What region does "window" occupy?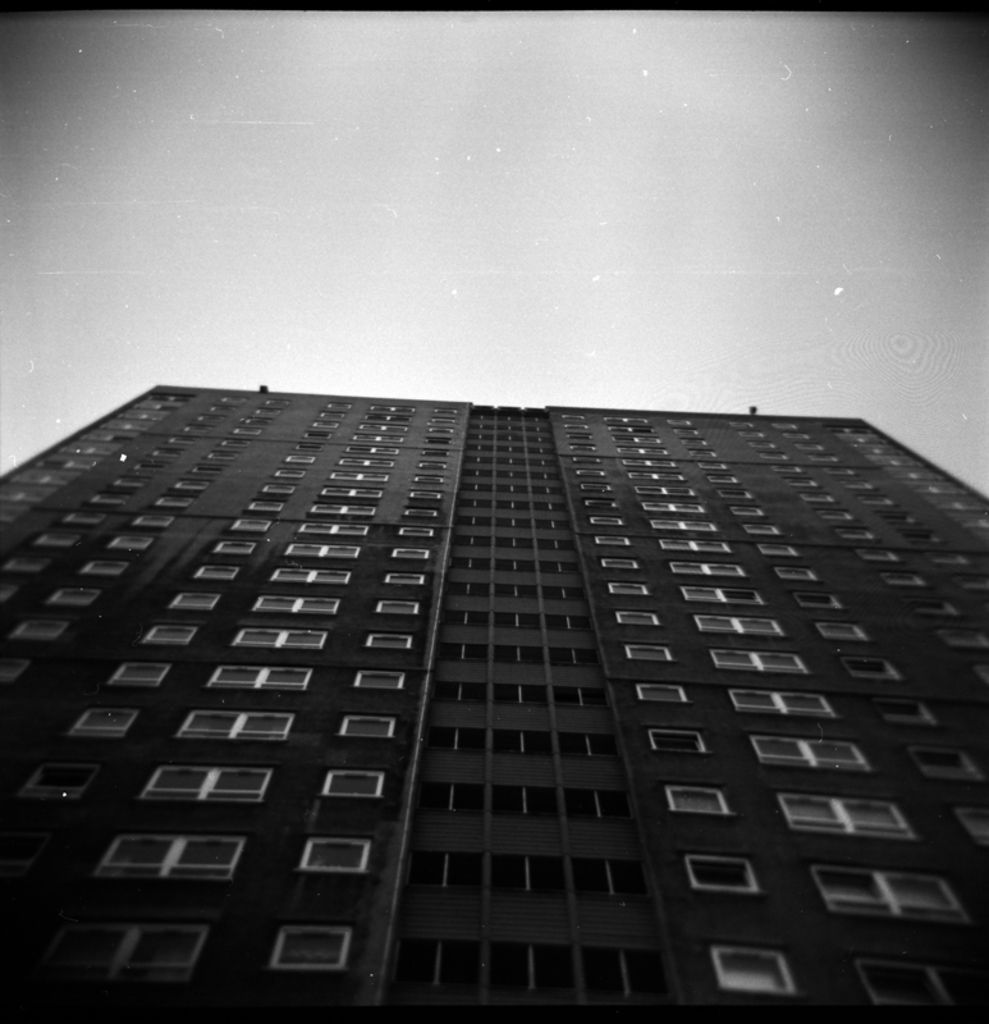
bbox=(139, 625, 196, 648).
